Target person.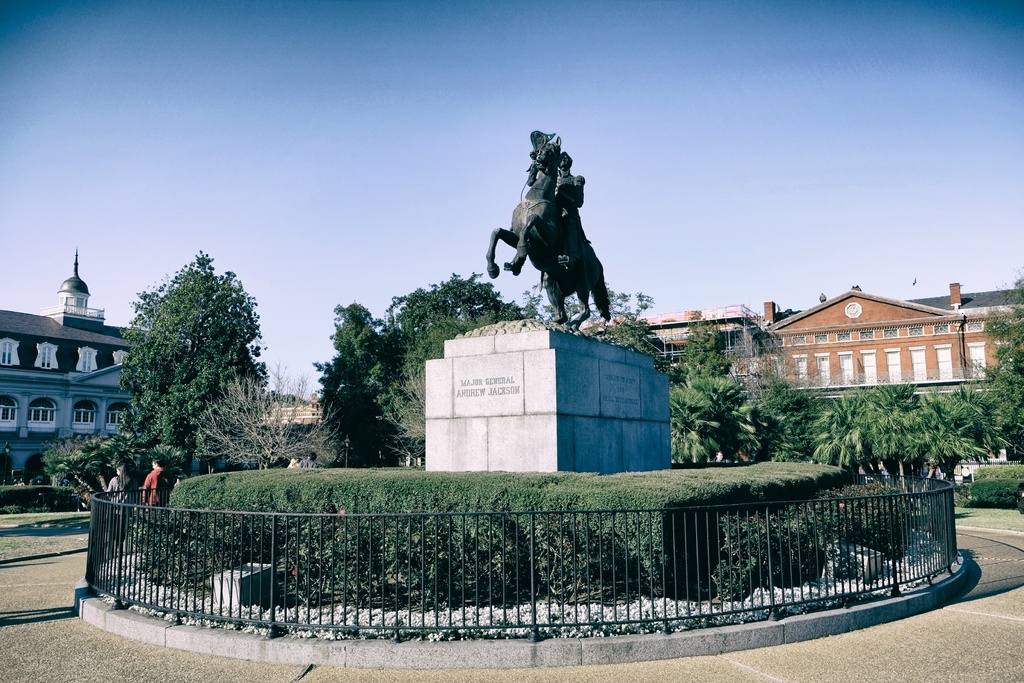
Target region: l=138, t=454, r=176, b=528.
